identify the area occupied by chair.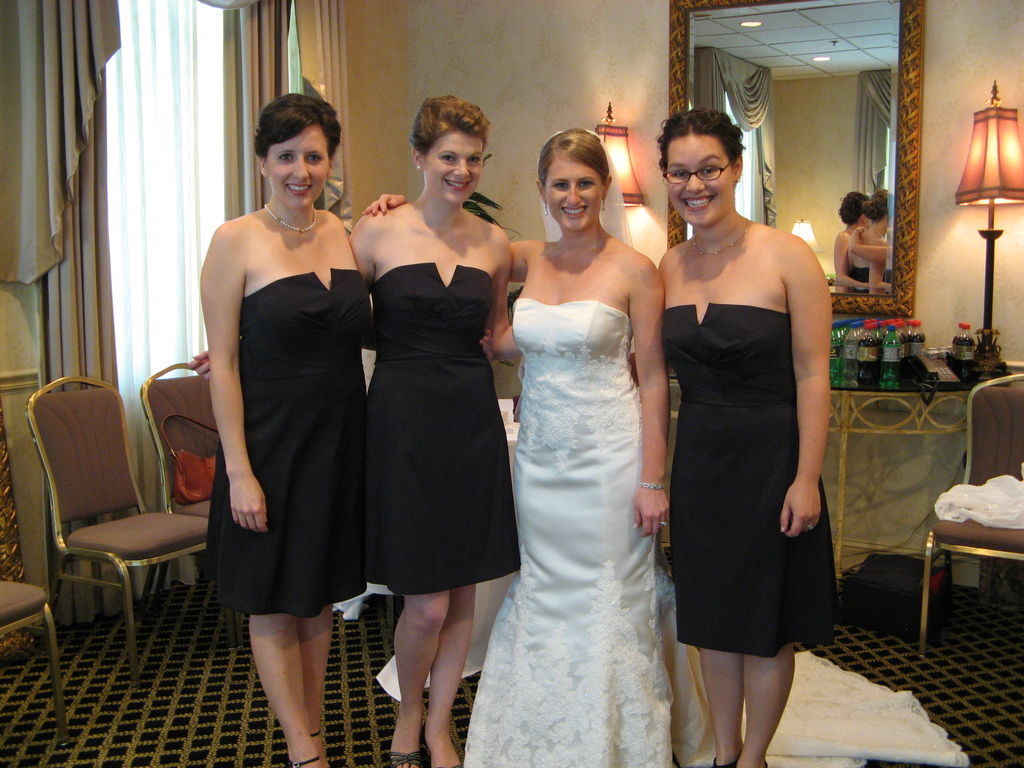
Area: select_region(922, 372, 1023, 655).
